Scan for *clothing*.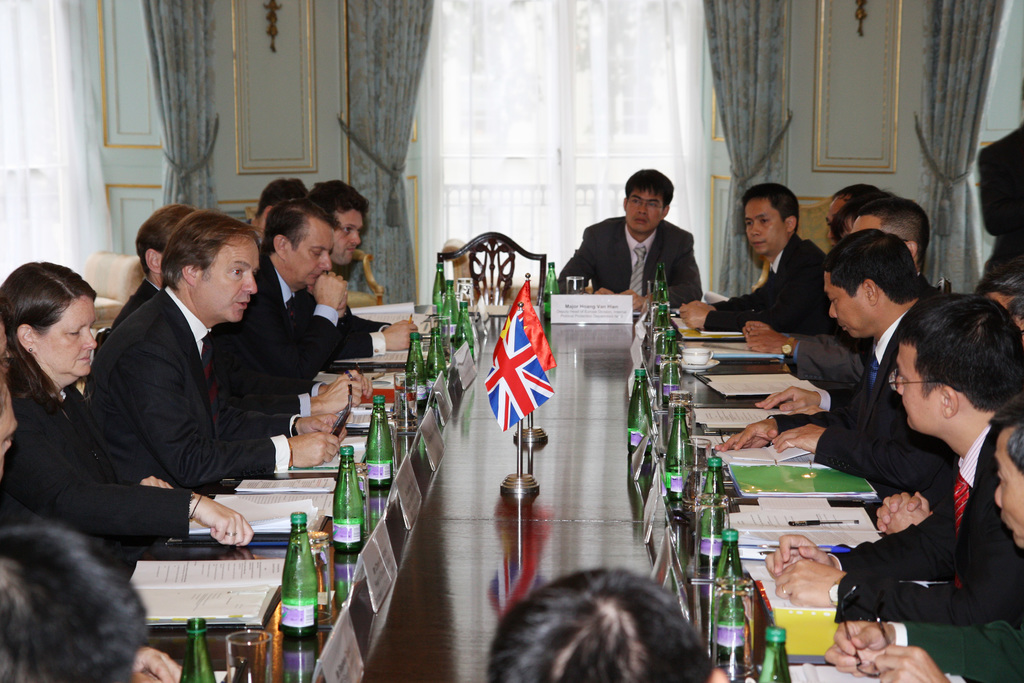
Scan result: crop(222, 255, 346, 404).
